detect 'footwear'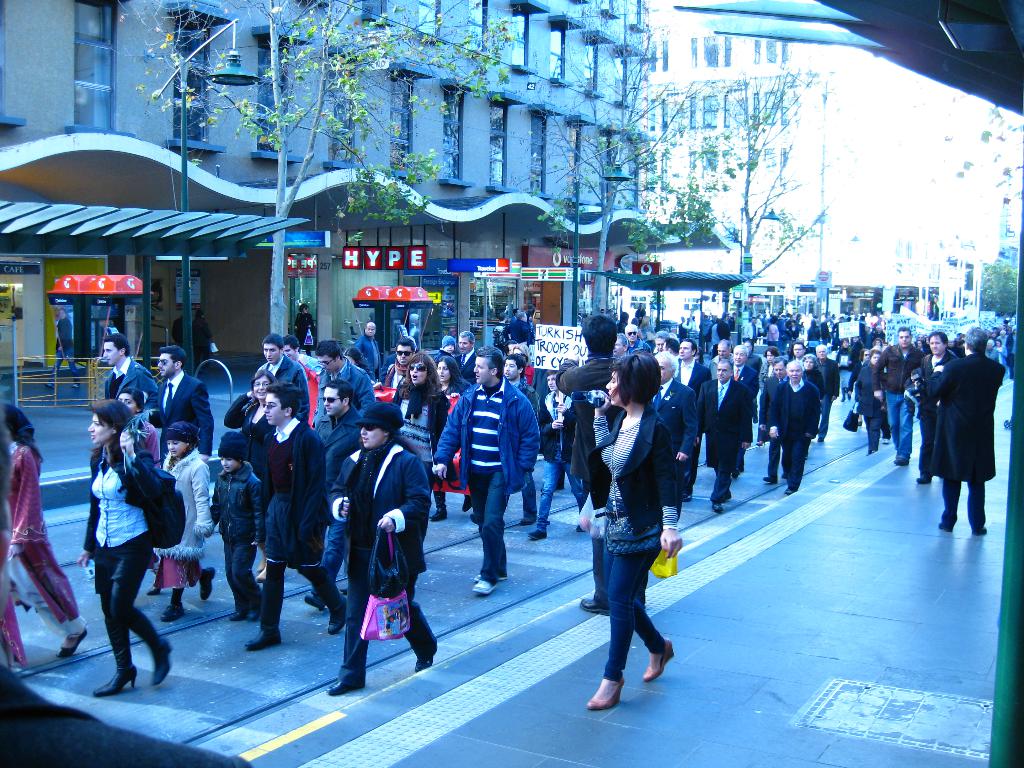
crop(468, 572, 490, 593)
